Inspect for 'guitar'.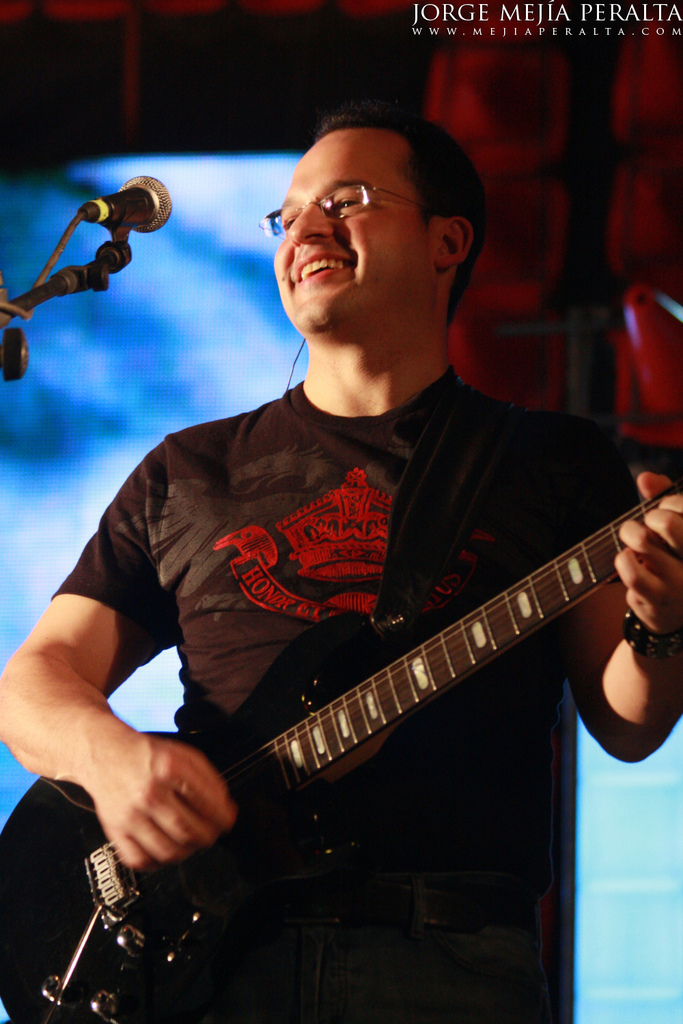
Inspection: (0,481,682,1023).
